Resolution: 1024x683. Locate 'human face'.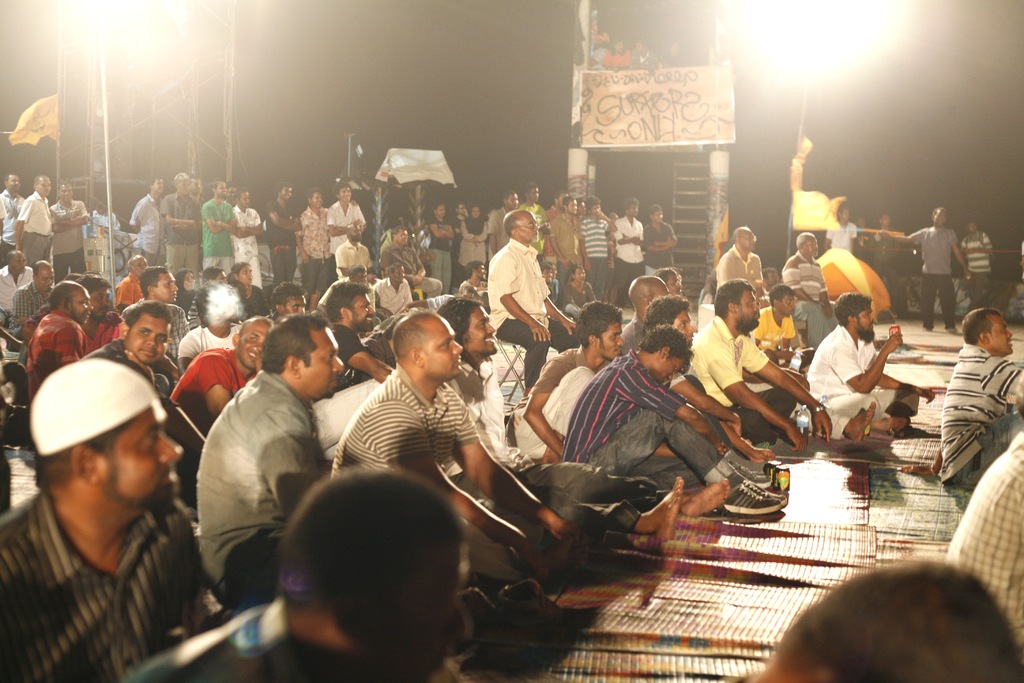
{"x1": 155, "y1": 272, "x2": 180, "y2": 304}.
